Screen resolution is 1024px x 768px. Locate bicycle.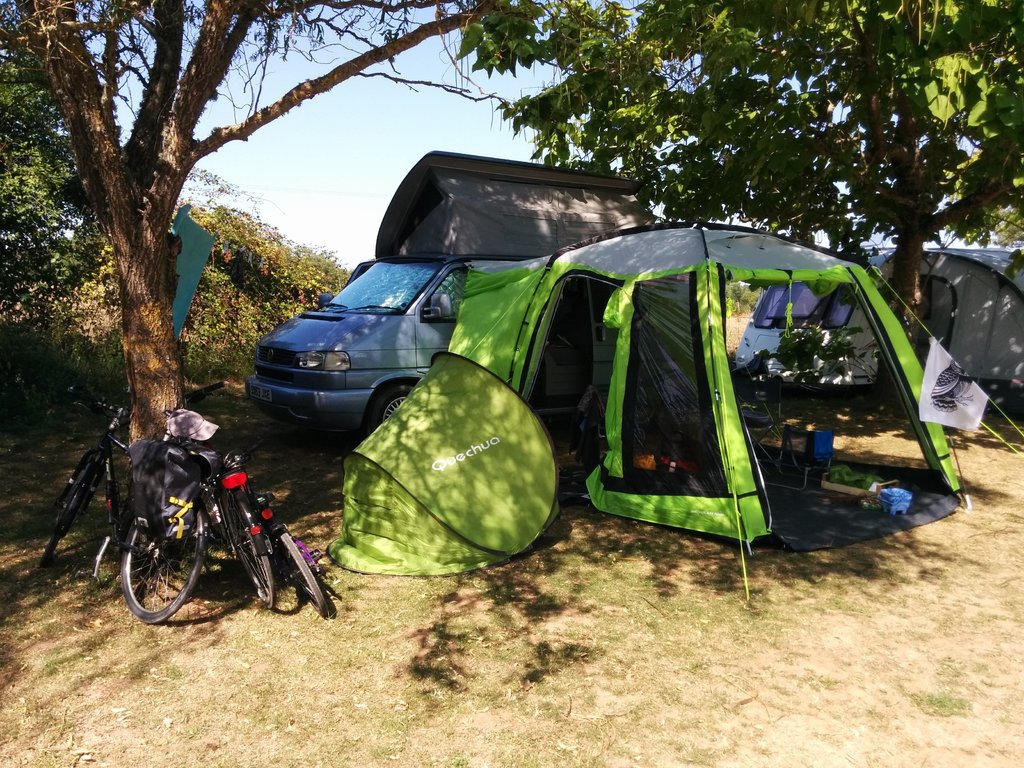
[x1=157, y1=386, x2=276, y2=610].
